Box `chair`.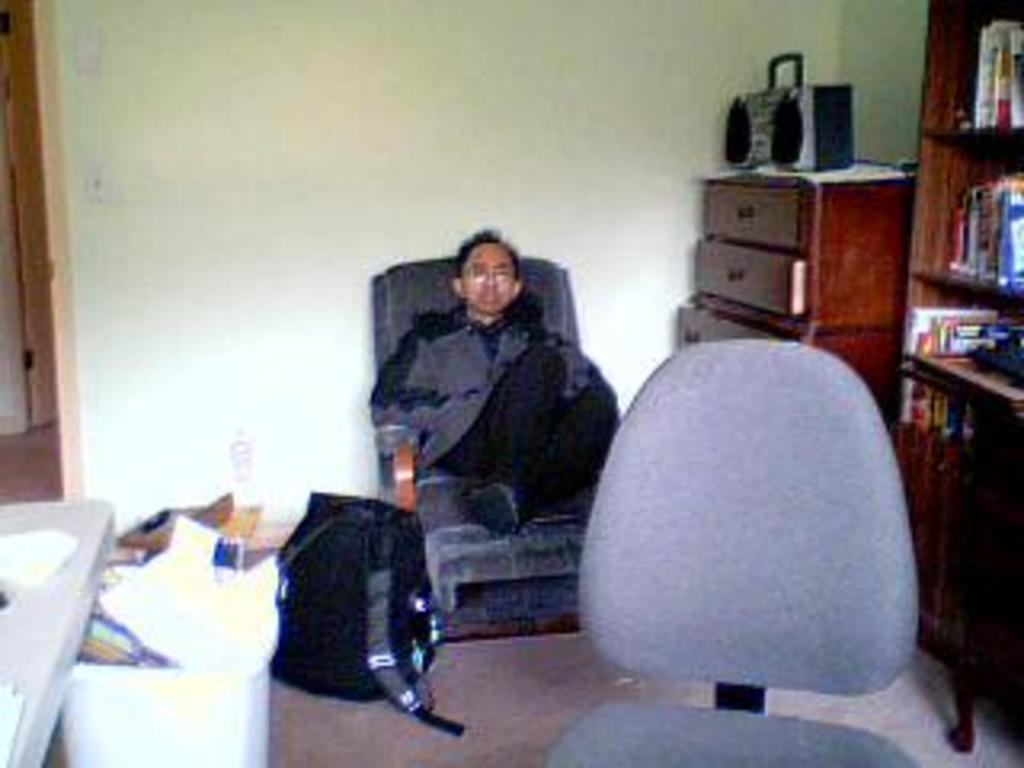
BBox(368, 262, 624, 650).
